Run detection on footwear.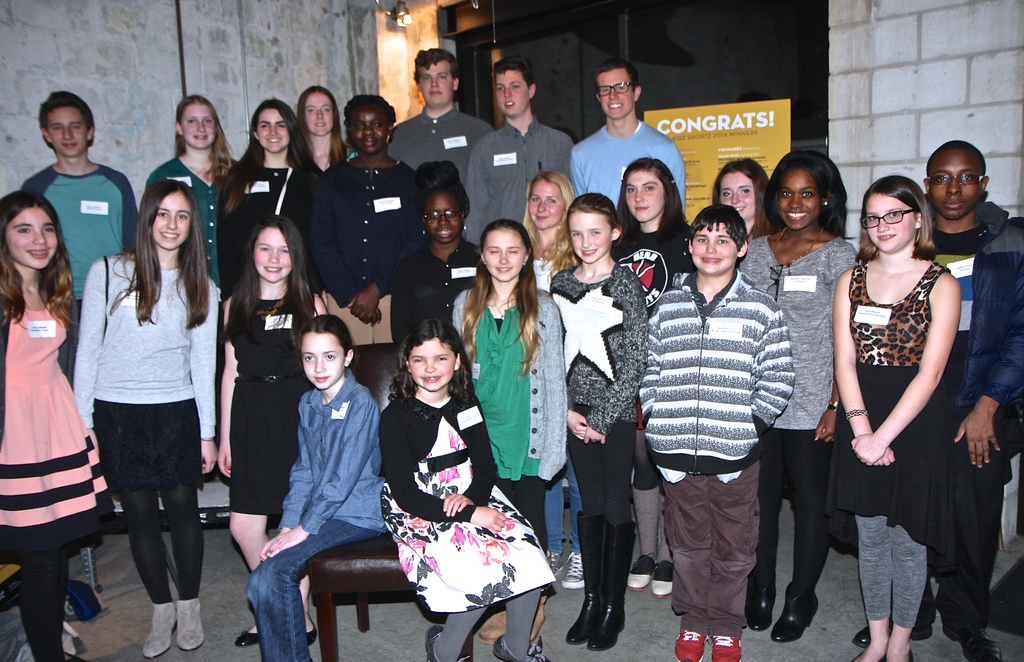
Result: pyautogui.locateOnScreen(851, 613, 933, 642).
